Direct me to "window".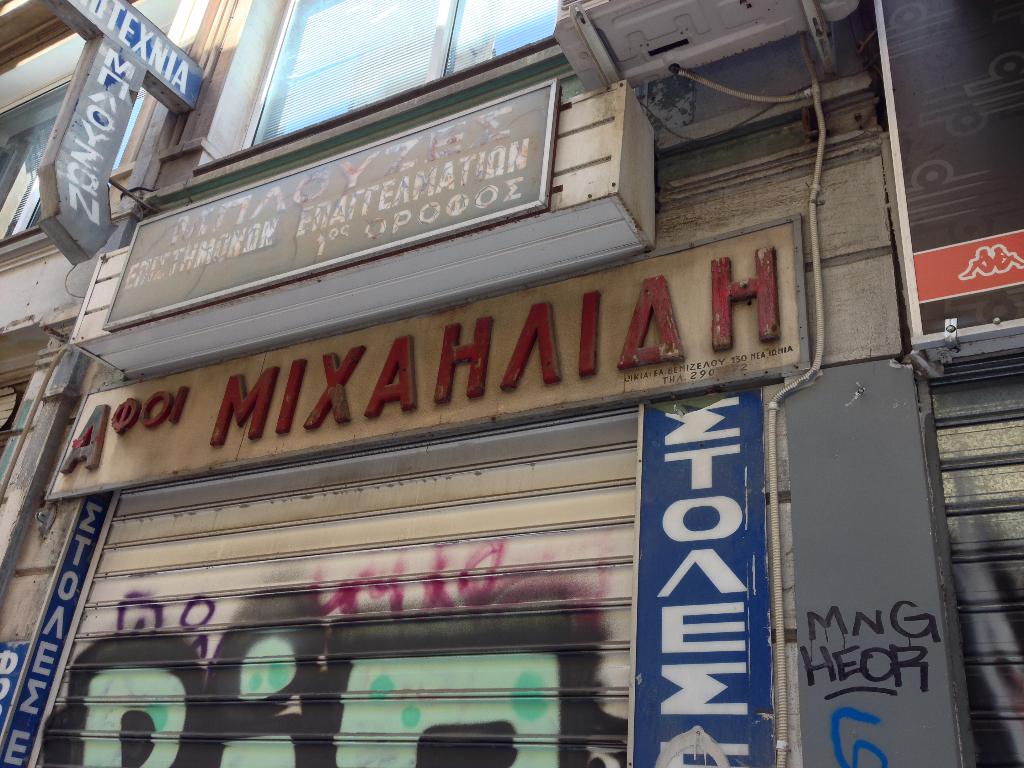
Direction: Rect(197, 0, 559, 176).
